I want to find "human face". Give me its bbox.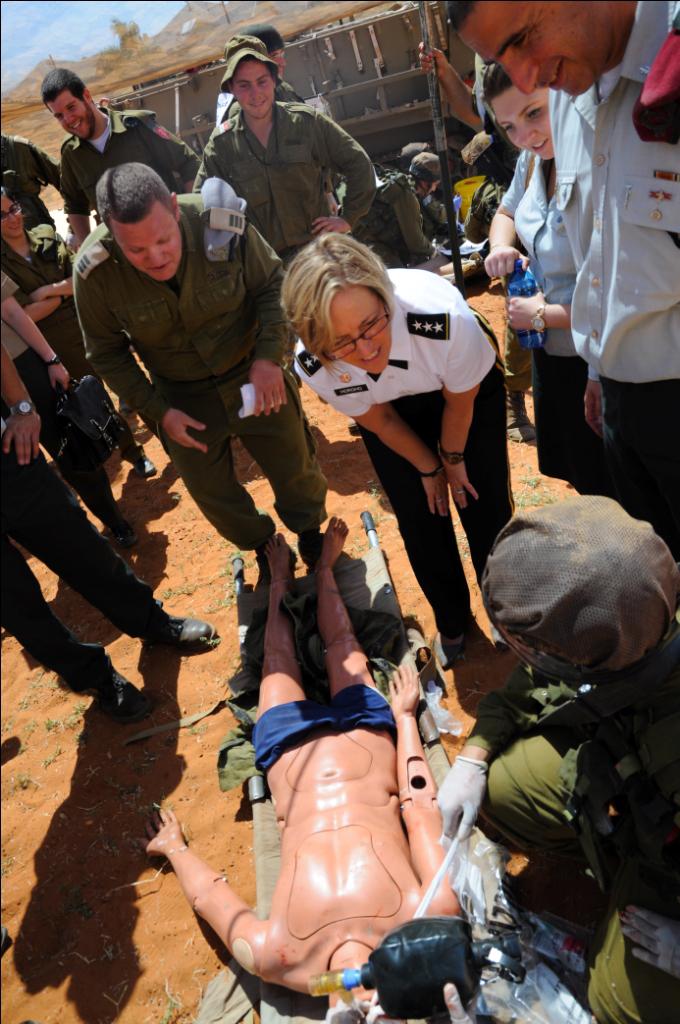
[x1=469, y1=0, x2=605, y2=93].
